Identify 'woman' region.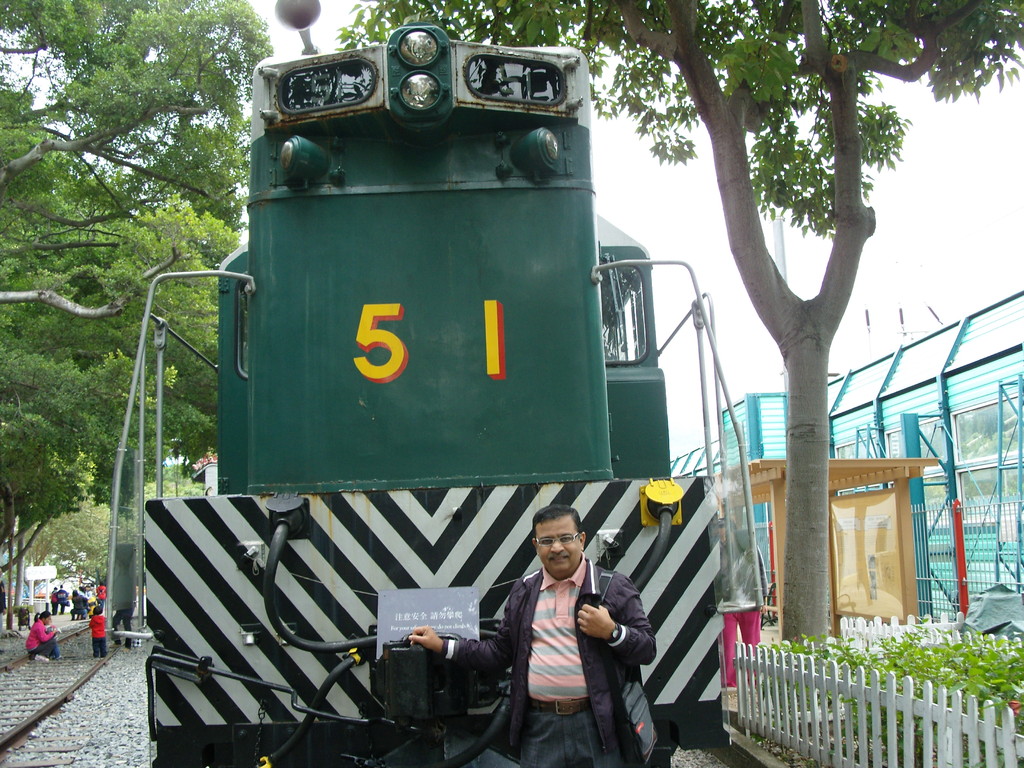
Region: (x1=24, y1=609, x2=60, y2=661).
